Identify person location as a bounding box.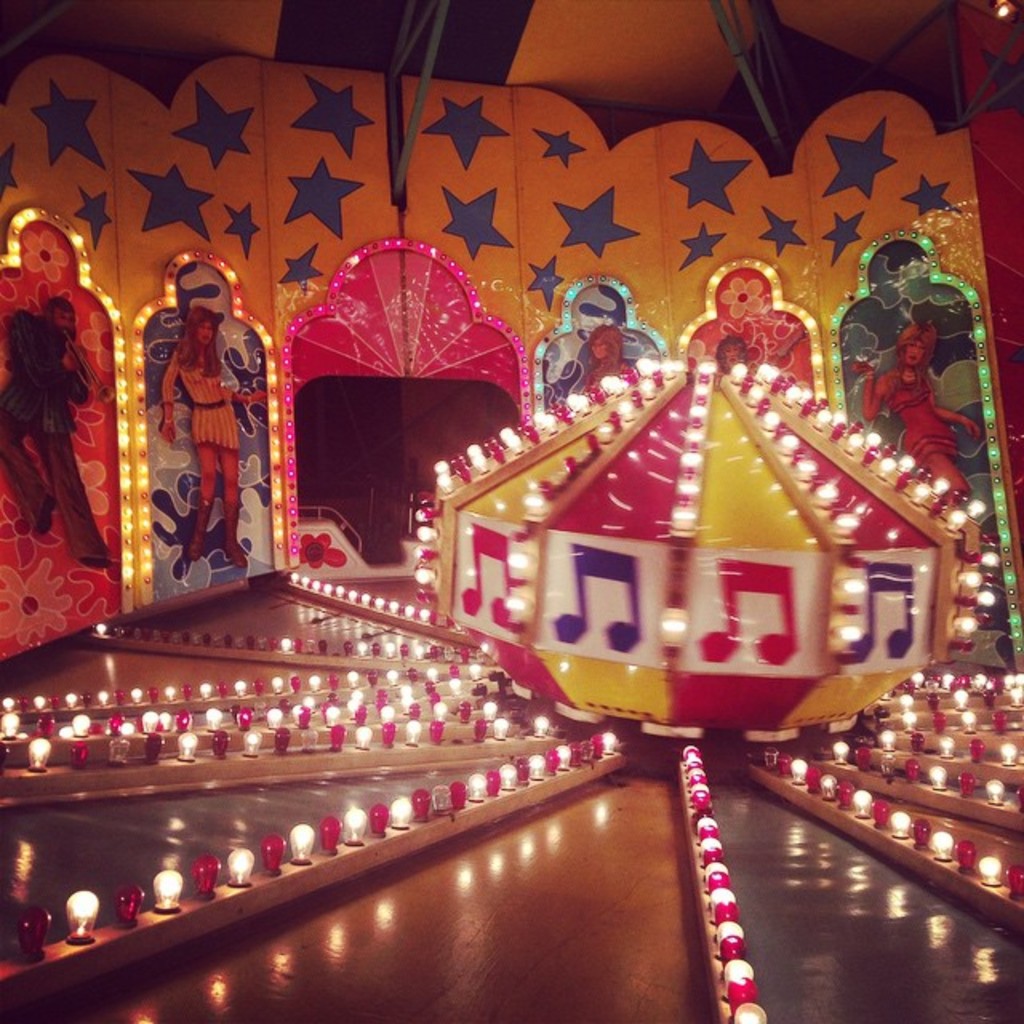
x1=850, y1=320, x2=978, y2=499.
